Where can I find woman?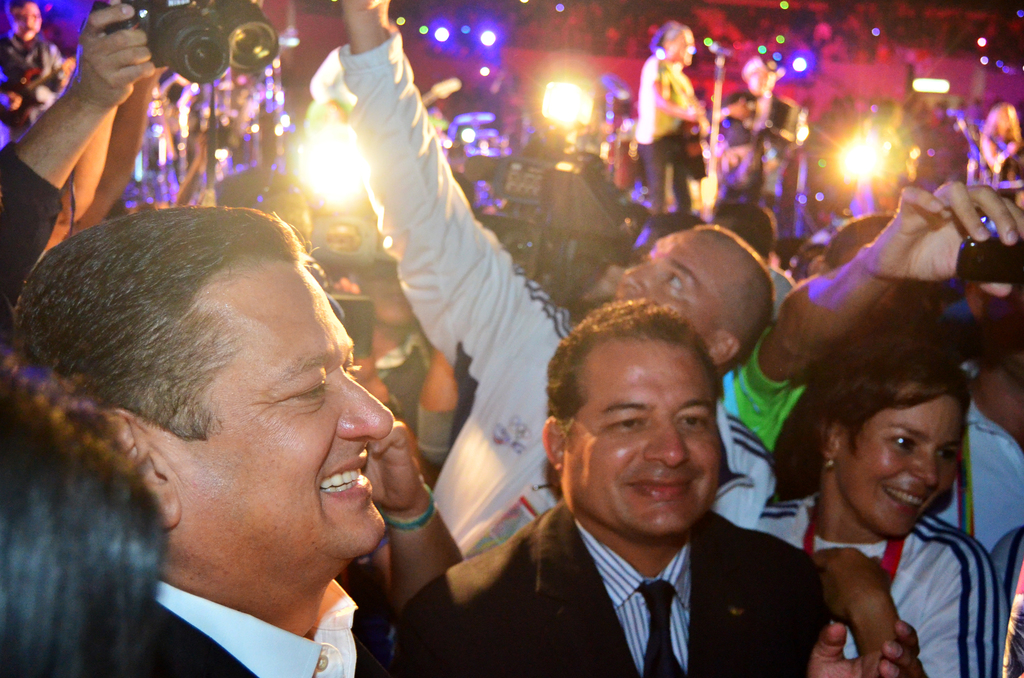
You can find it at <box>760,343,1008,677</box>.
